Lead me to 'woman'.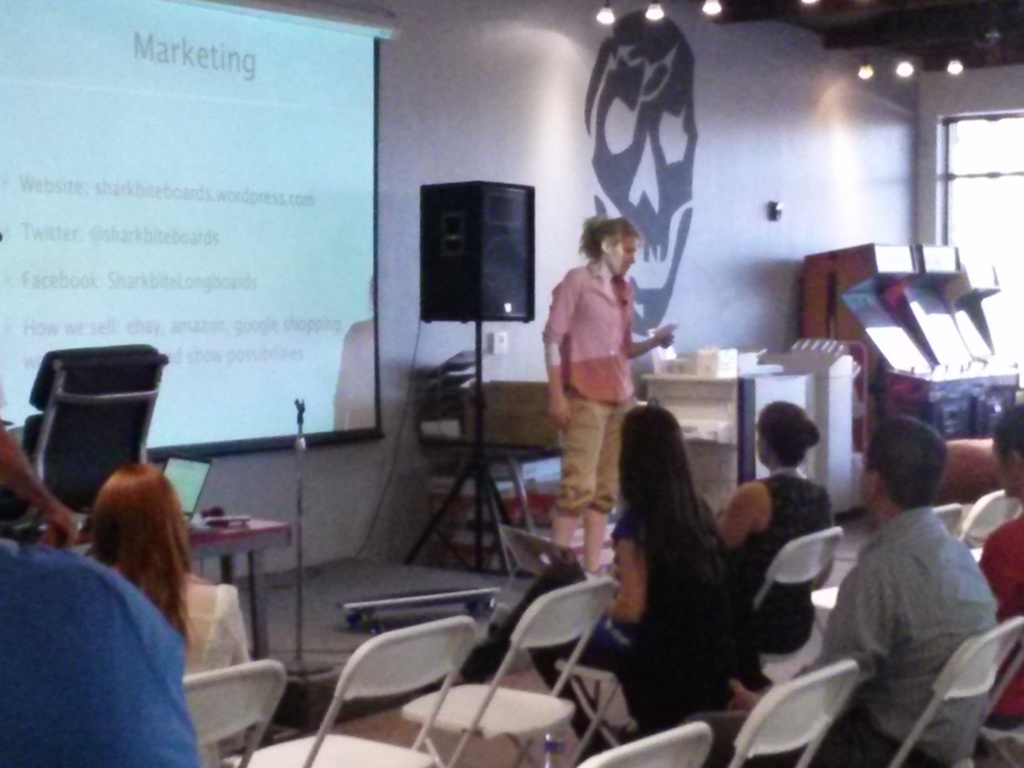
Lead to <region>705, 399, 834, 660</region>.
